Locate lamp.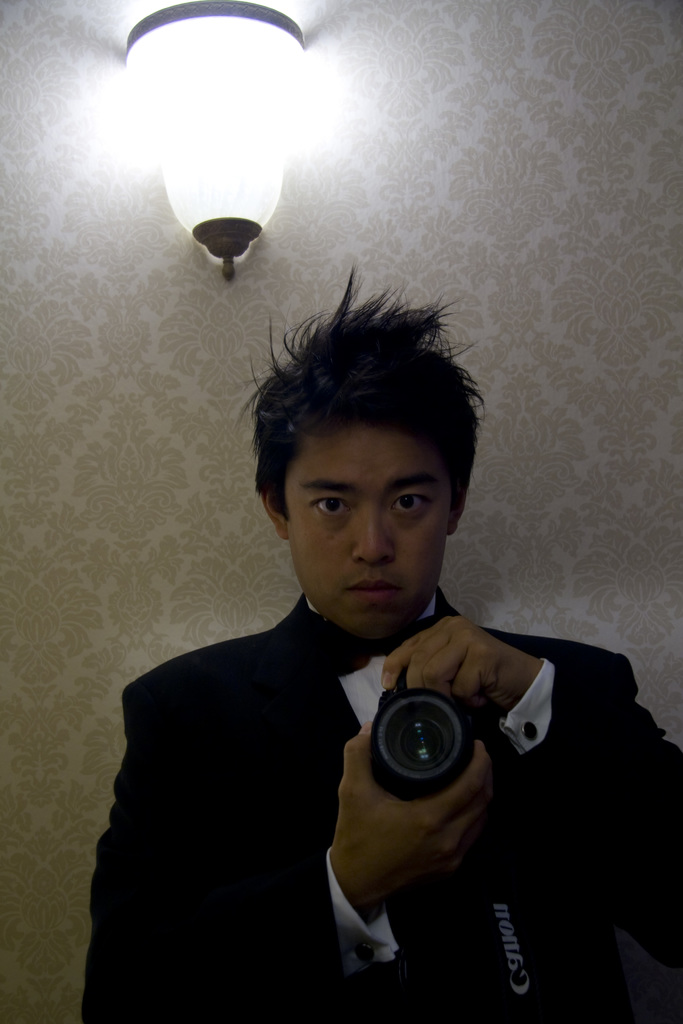
Bounding box: crop(101, 0, 327, 321).
